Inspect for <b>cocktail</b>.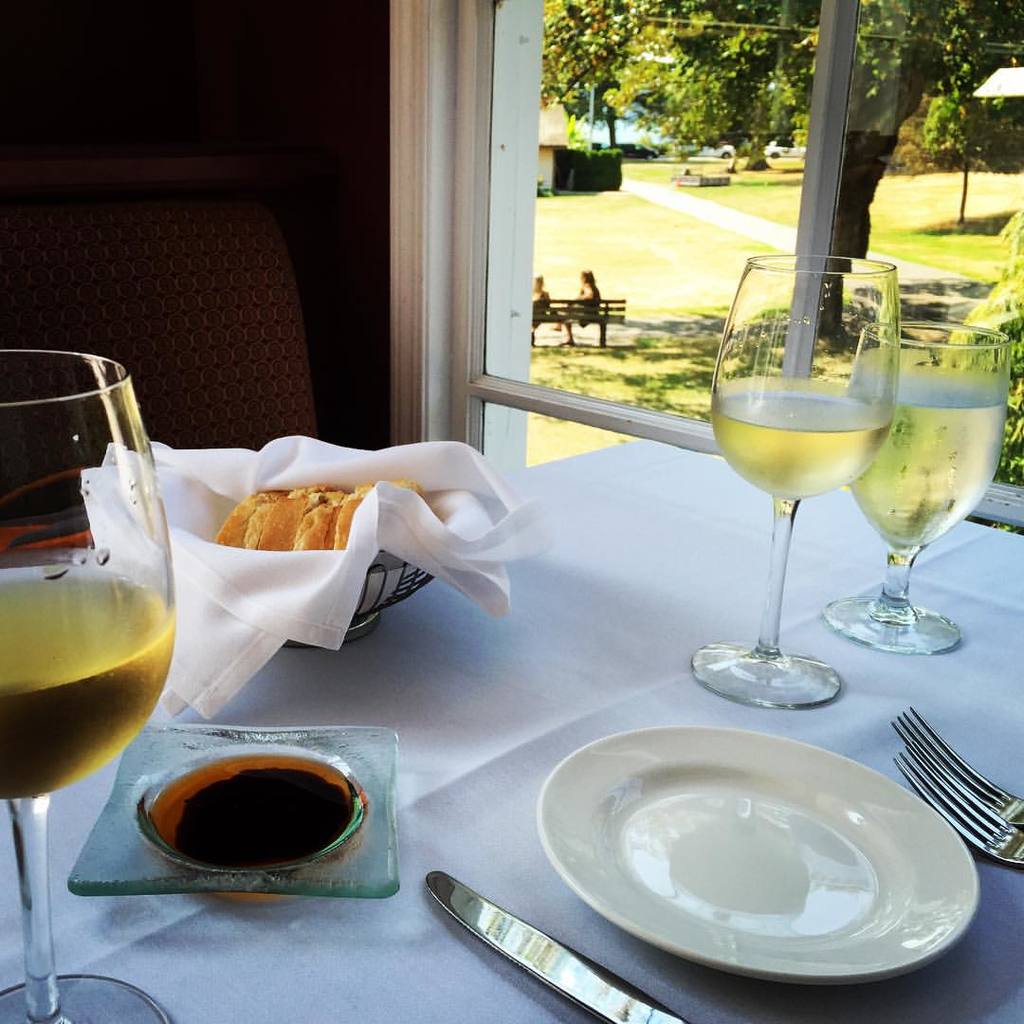
Inspection: {"x1": 824, "y1": 312, "x2": 1018, "y2": 666}.
